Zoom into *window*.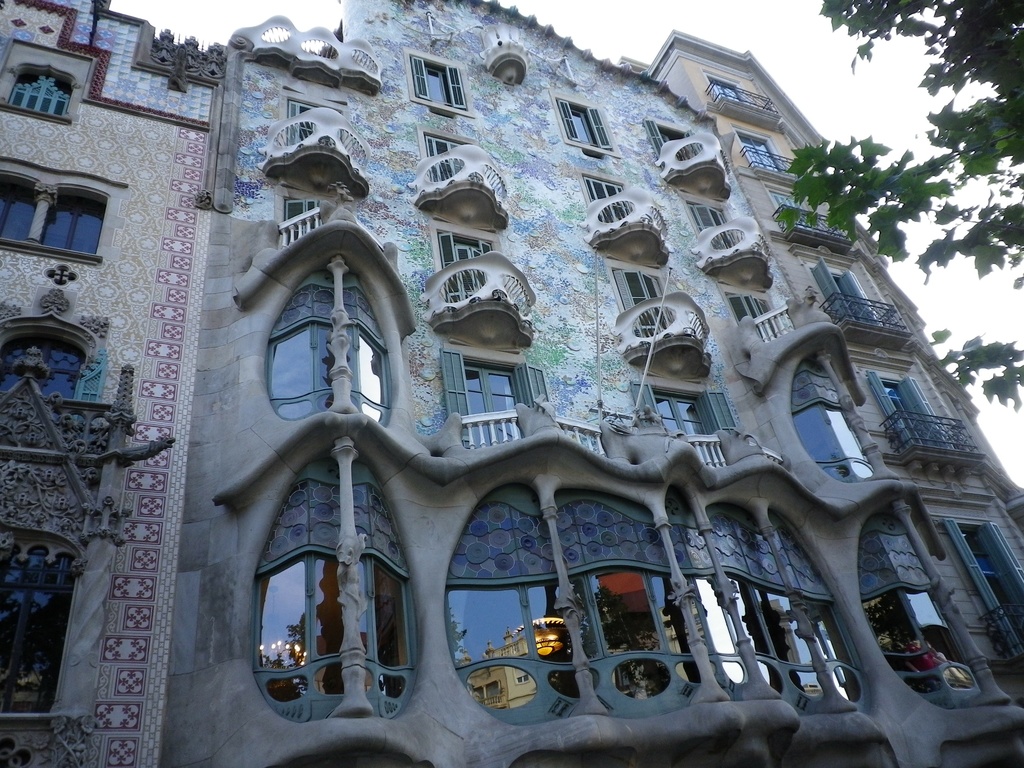
Zoom target: (left=812, top=264, right=884, bottom=332).
